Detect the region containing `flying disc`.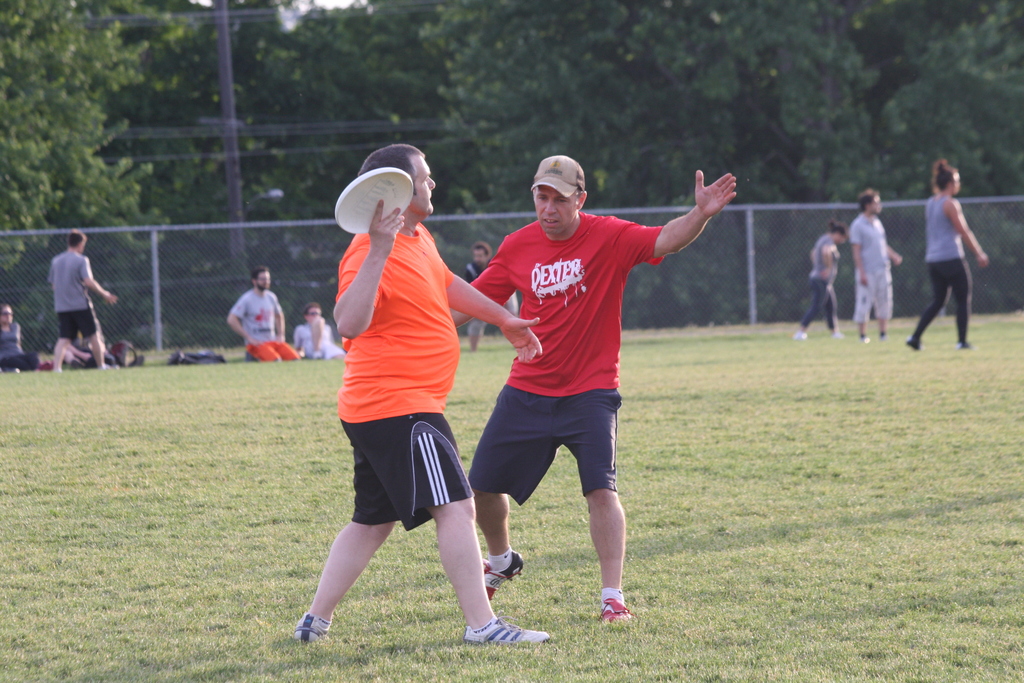
{"x1": 335, "y1": 167, "x2": 413, "y2": 233}.
